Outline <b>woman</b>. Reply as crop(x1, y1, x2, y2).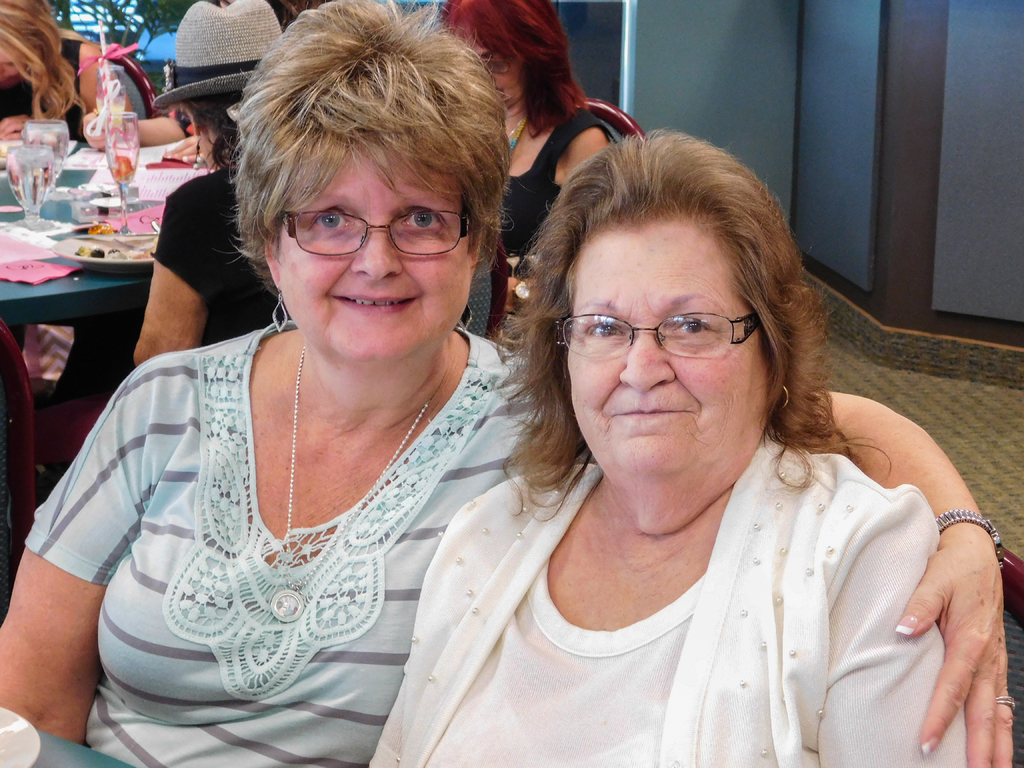
crop(0, 0, 133, 353).
